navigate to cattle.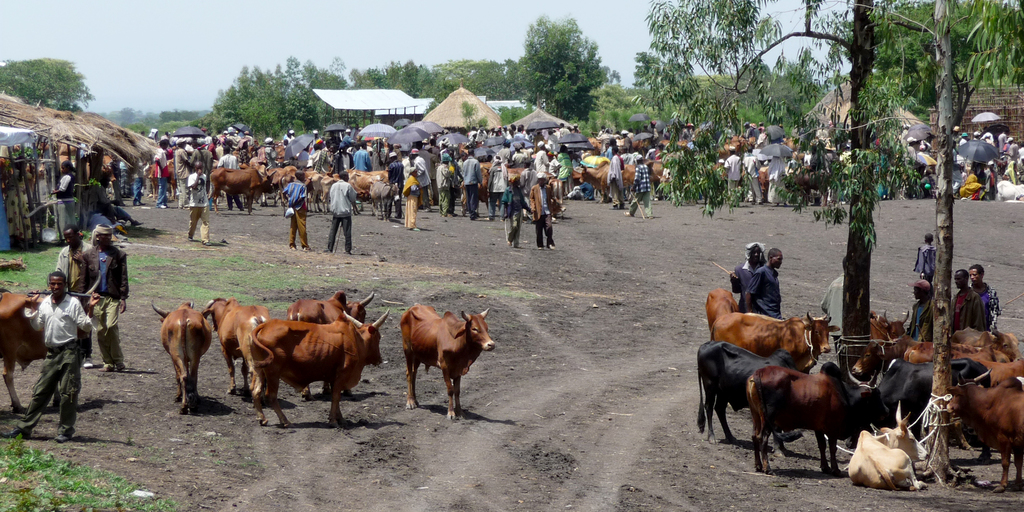
Navigation target: [369, 180, 399, 220].
